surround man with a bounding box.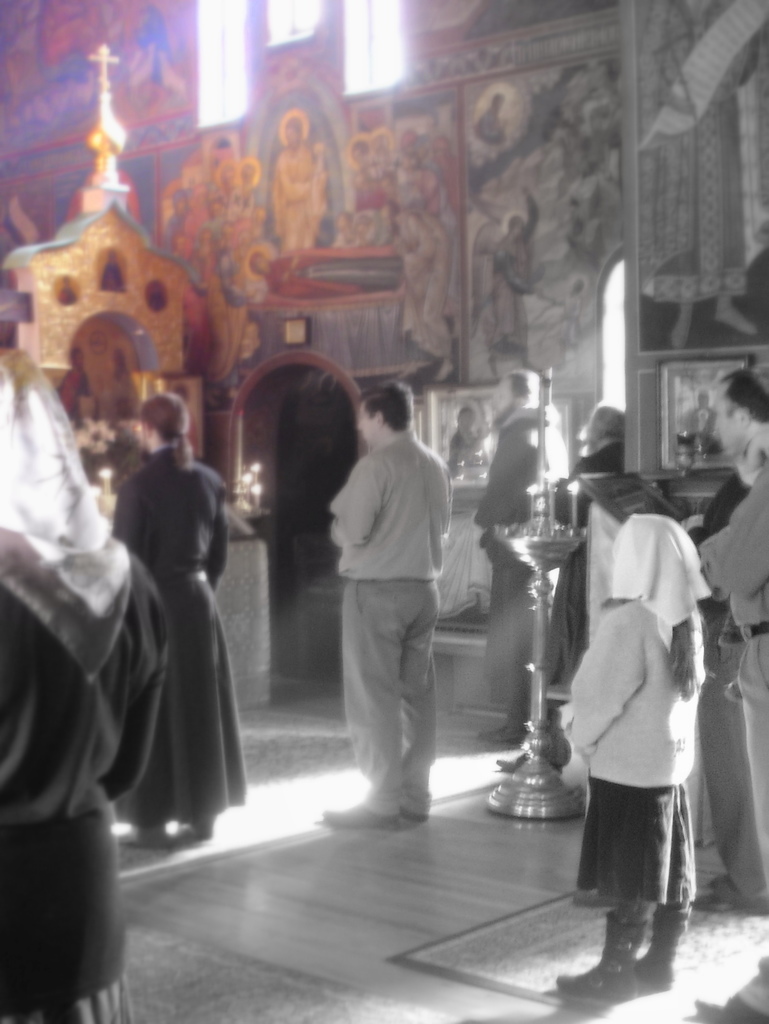
(left=546, top=403, right=626, bottom=721).
